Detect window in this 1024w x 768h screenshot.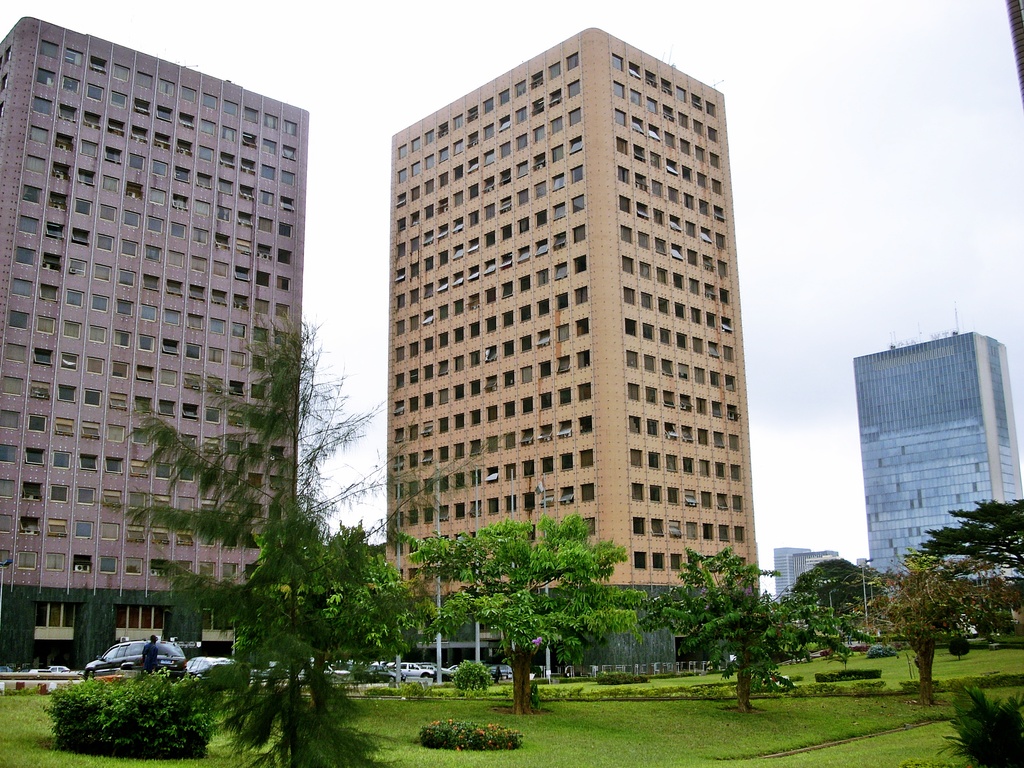
Detection: l=225, t=533, r=236, b=547.
